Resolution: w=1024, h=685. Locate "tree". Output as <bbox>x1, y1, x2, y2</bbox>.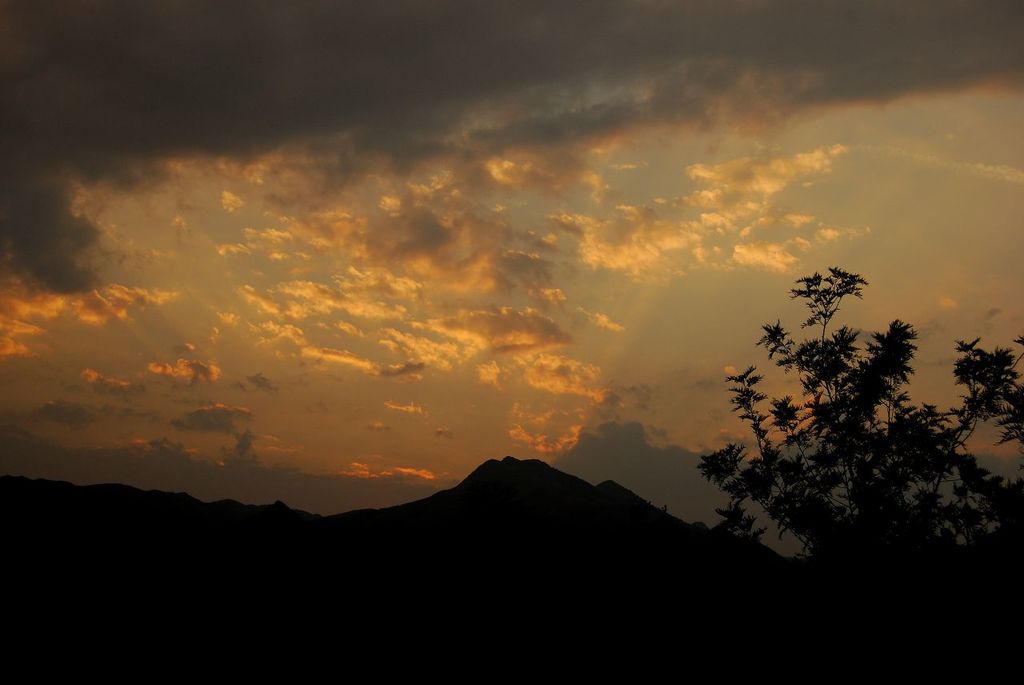
<bbox>932, 349, 1023, 603</bbox>.
